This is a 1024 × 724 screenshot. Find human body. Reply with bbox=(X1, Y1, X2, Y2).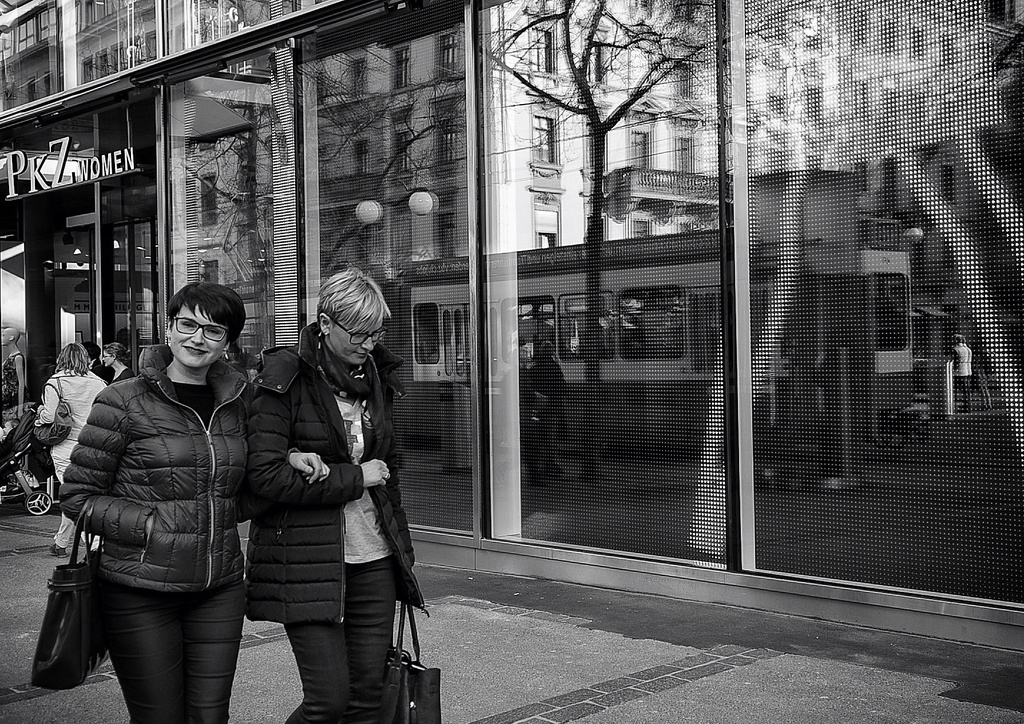
bbox=(241, 323, 441, 723).
